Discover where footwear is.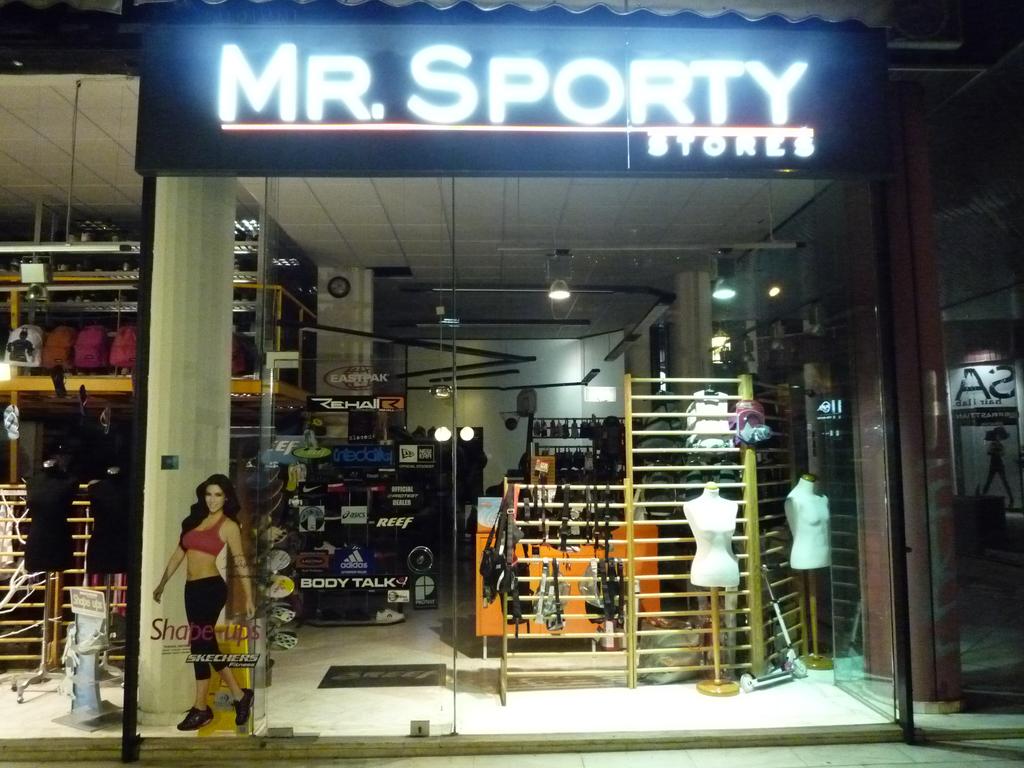
Discovered at 236/689/257/728.
